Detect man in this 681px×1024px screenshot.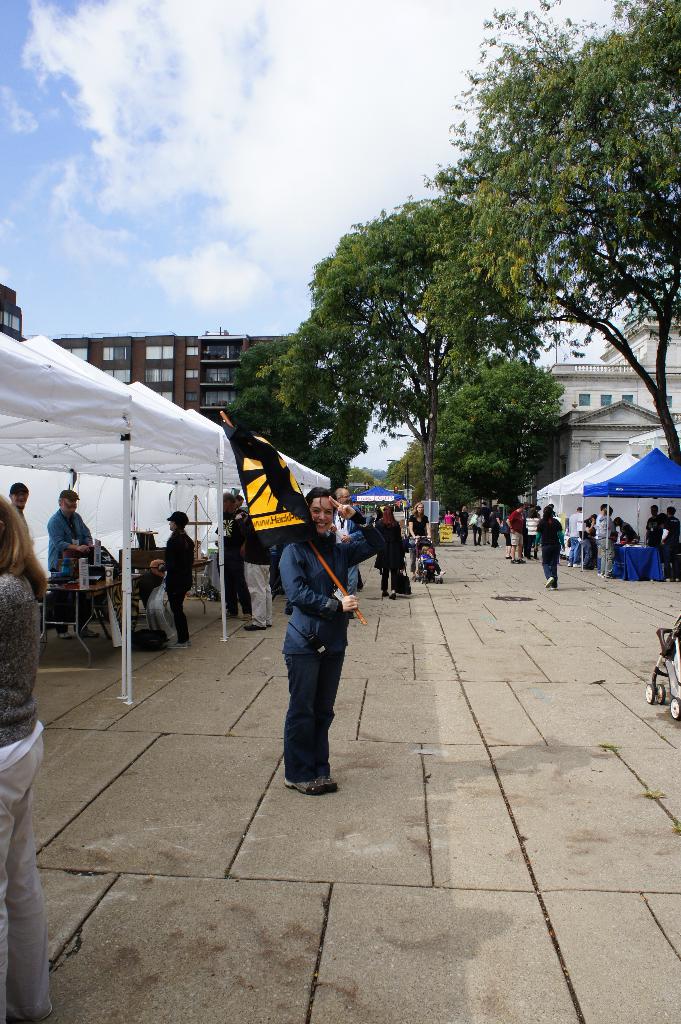
Detection: left=214, top=492, right=245, bottom=623.
